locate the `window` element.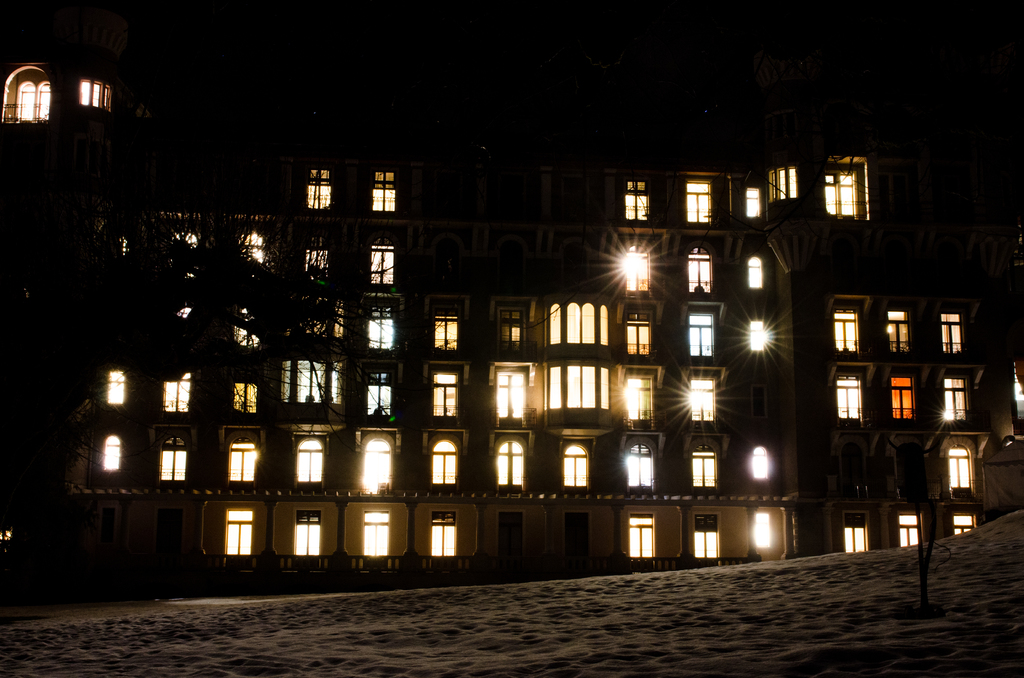
Element bbox: rect(228, 510, 250, 555).
